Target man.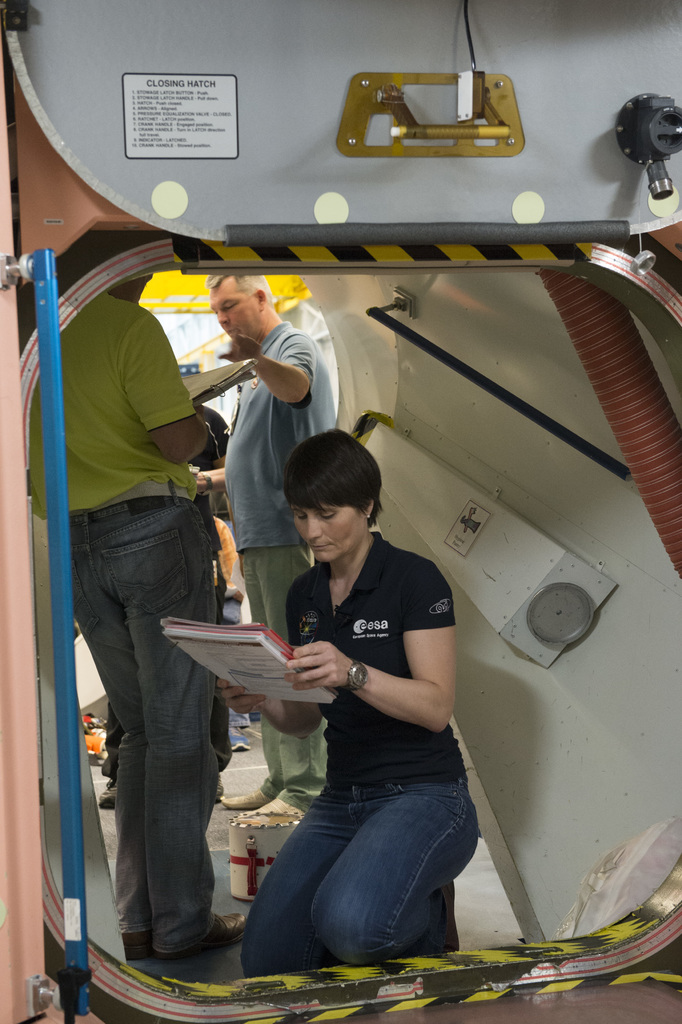
Target region: pyautogui.locateOnScreen(188, 271, 332, 828).
